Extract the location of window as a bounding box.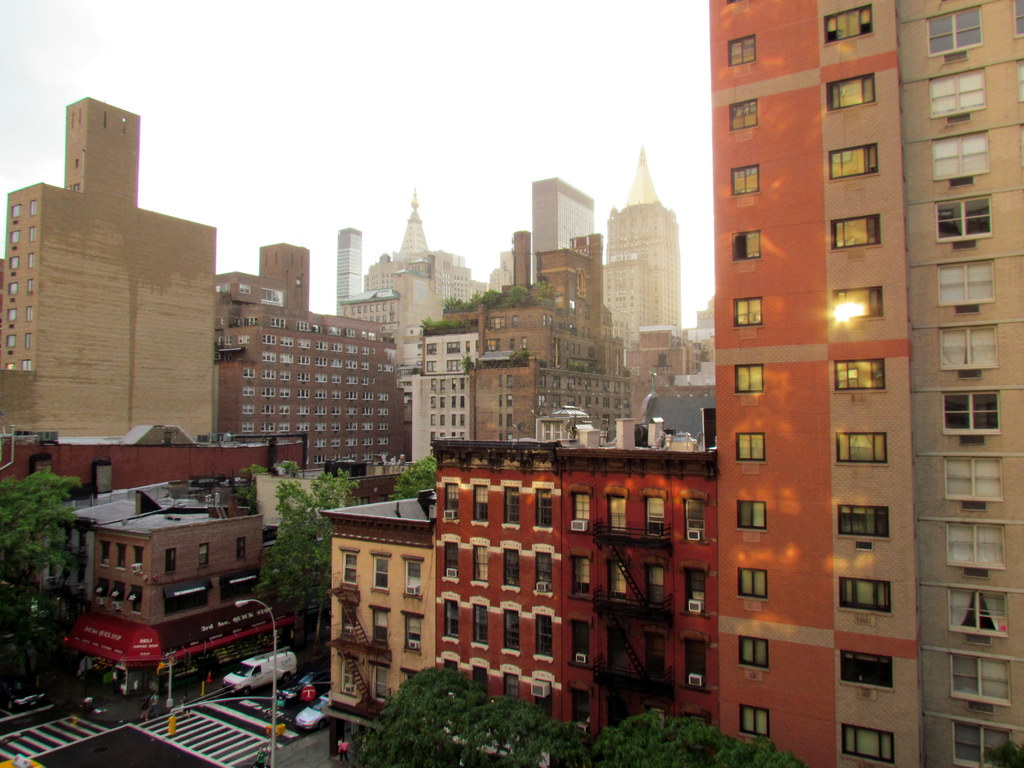
(x1=570, y1=491, x2=589, y2=521).
